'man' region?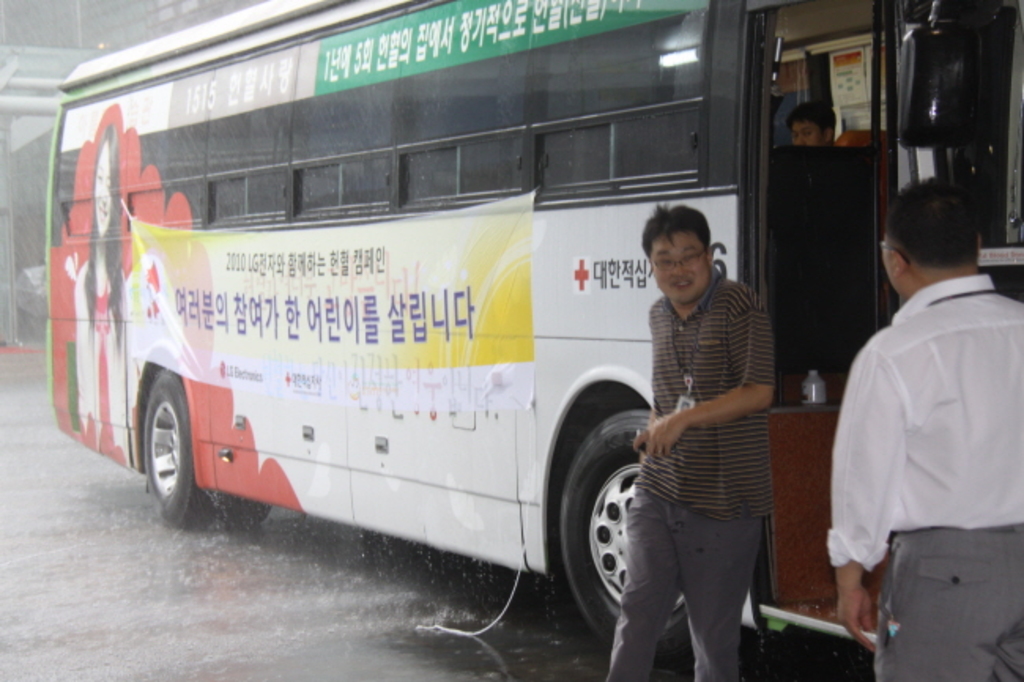
box(791, 101, 843, 143)
